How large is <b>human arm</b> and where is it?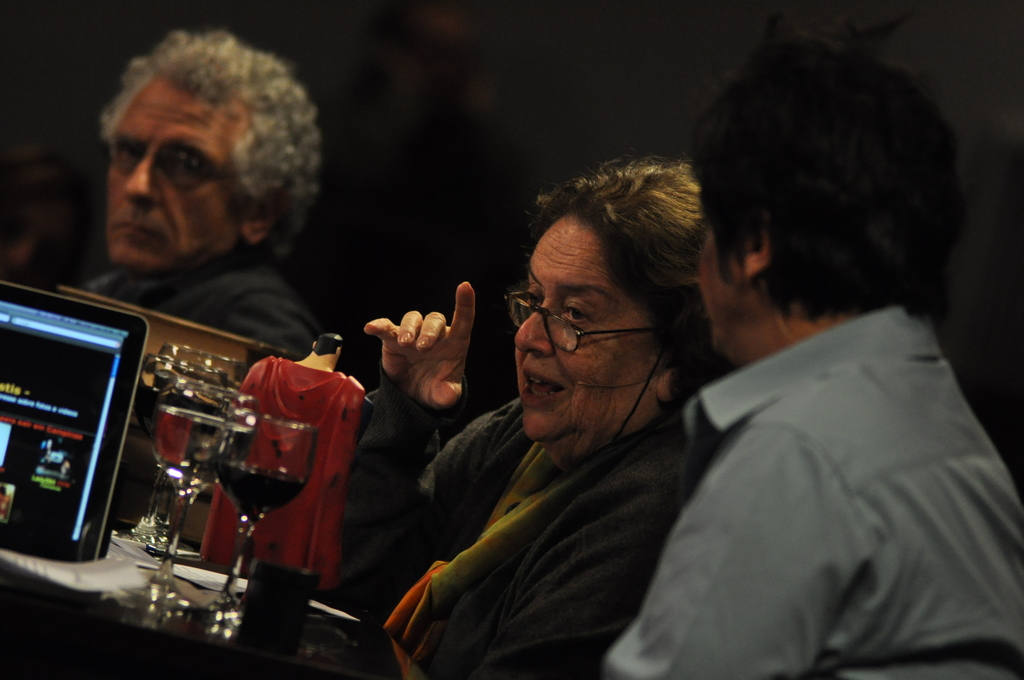
Bounding box: Rect(328, 396, 368, 489).
